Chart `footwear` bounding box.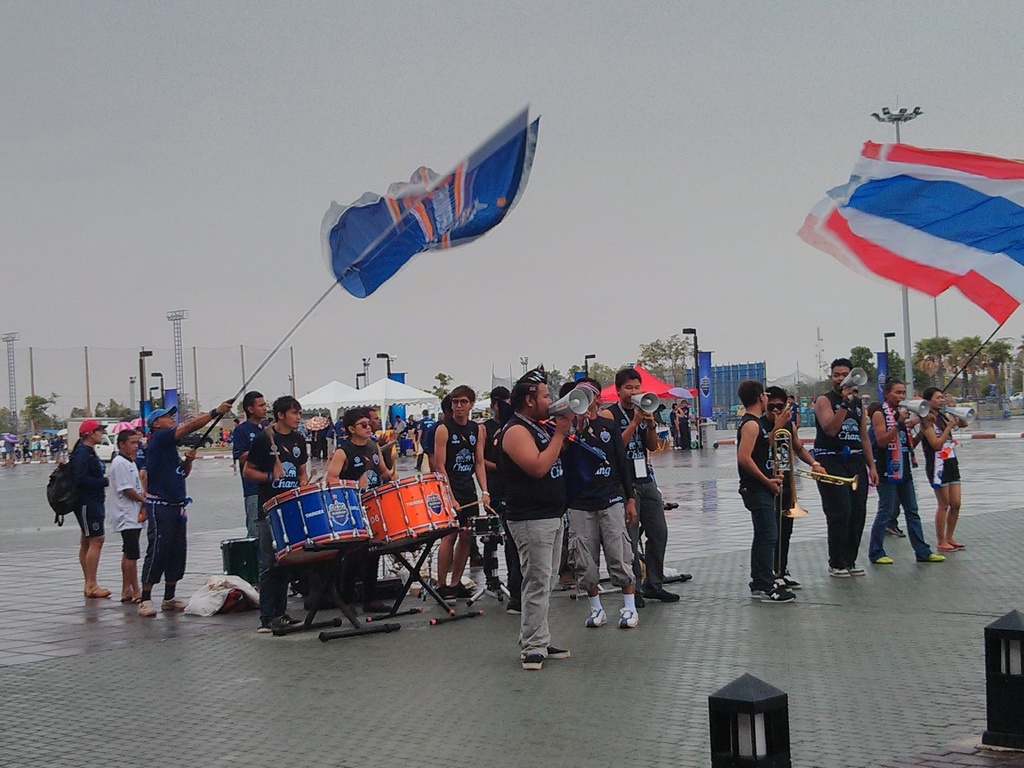
Charted: 750, 582, 766, 604.
